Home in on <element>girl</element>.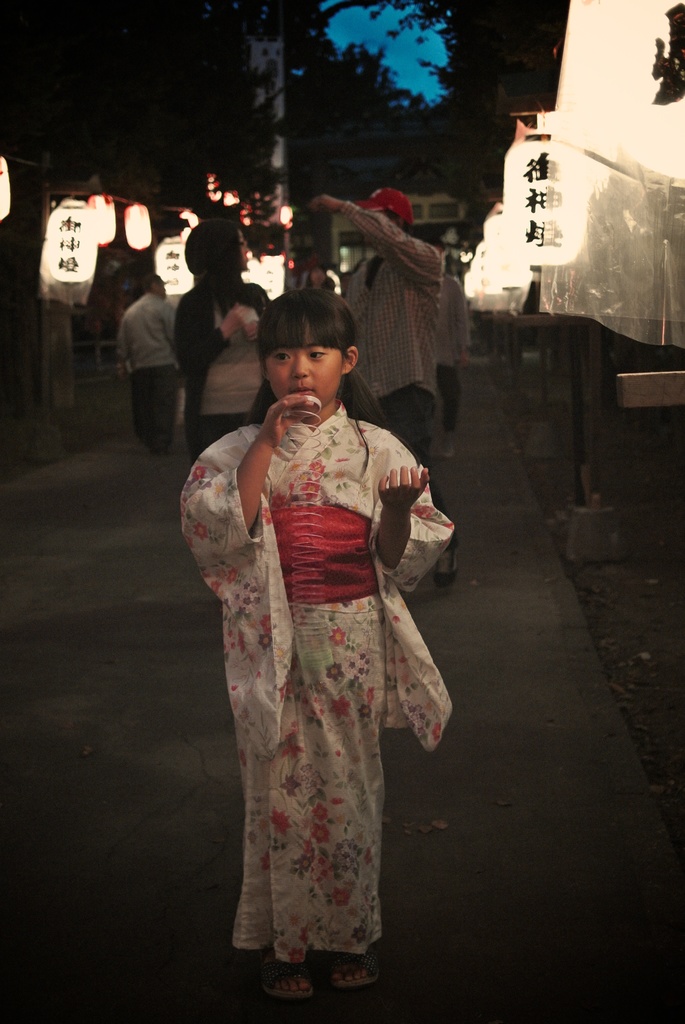
Homed in at bbox=(176, 288, 458, 1004).
